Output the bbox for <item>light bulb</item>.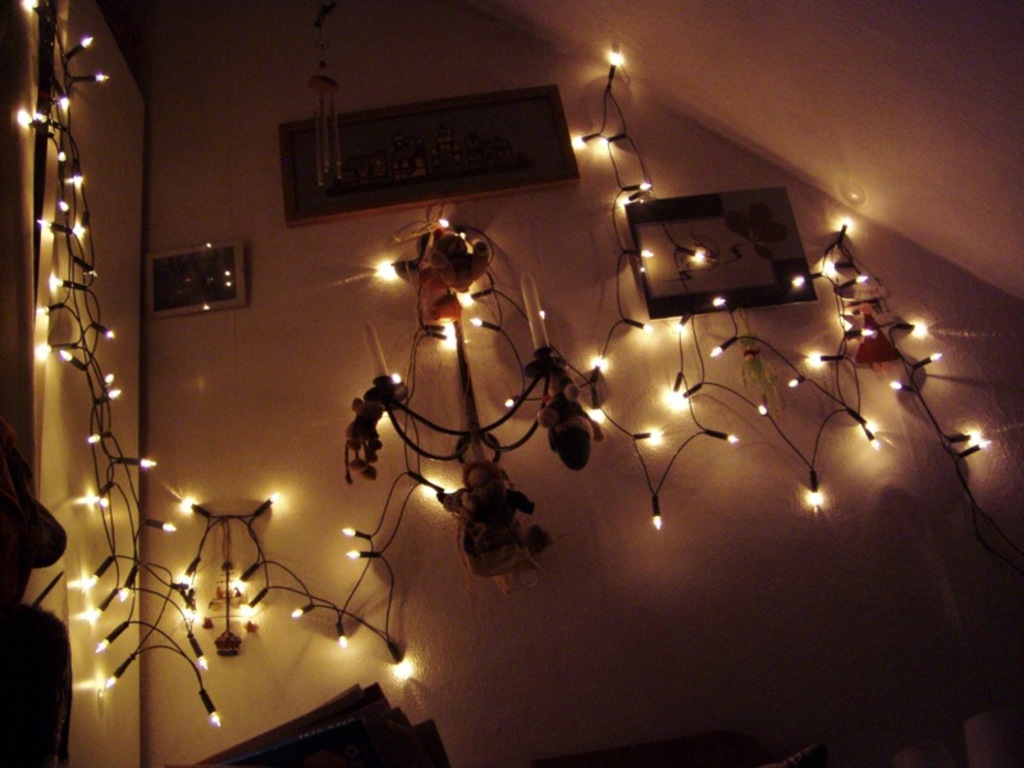
{"x1": 184, "y1": 589, "x2": 195, "y2": 616}.
